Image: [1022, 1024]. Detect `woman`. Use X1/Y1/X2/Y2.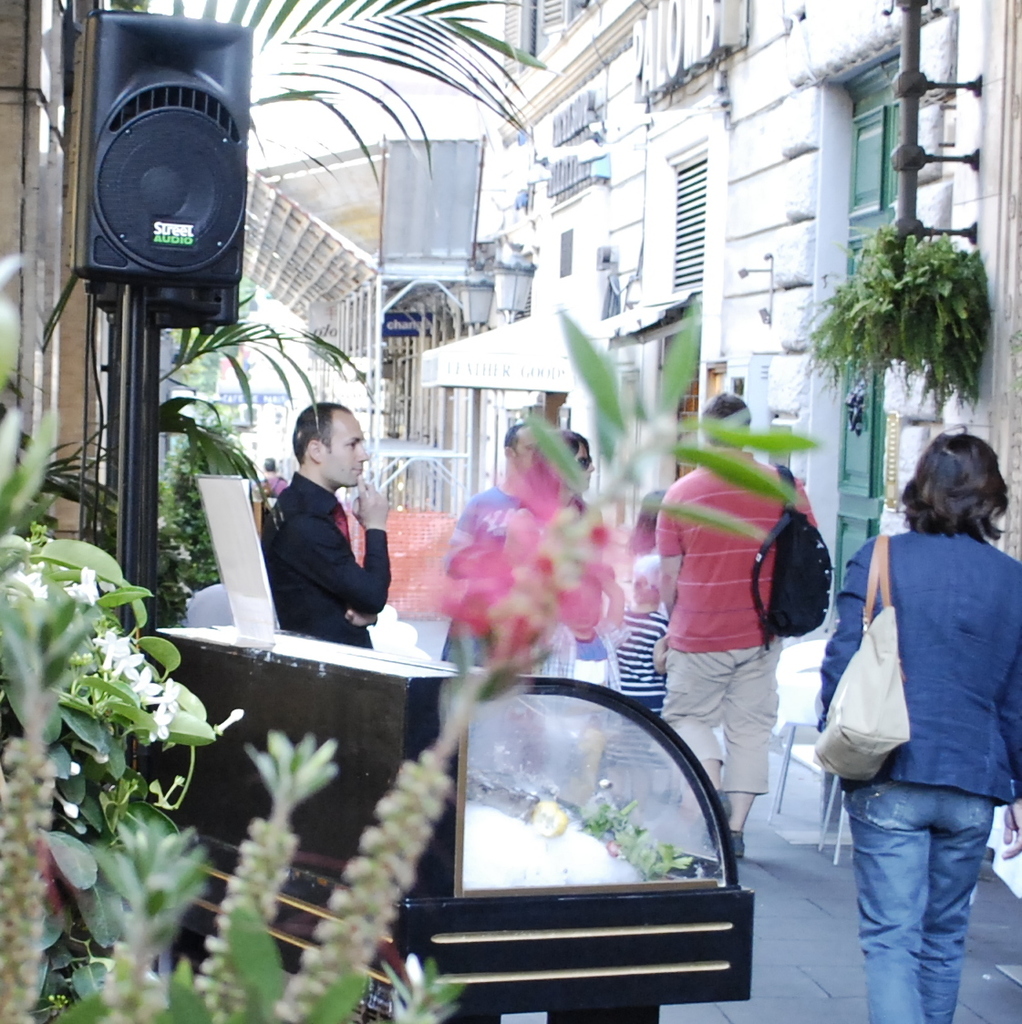
801/400/1015/1019.
